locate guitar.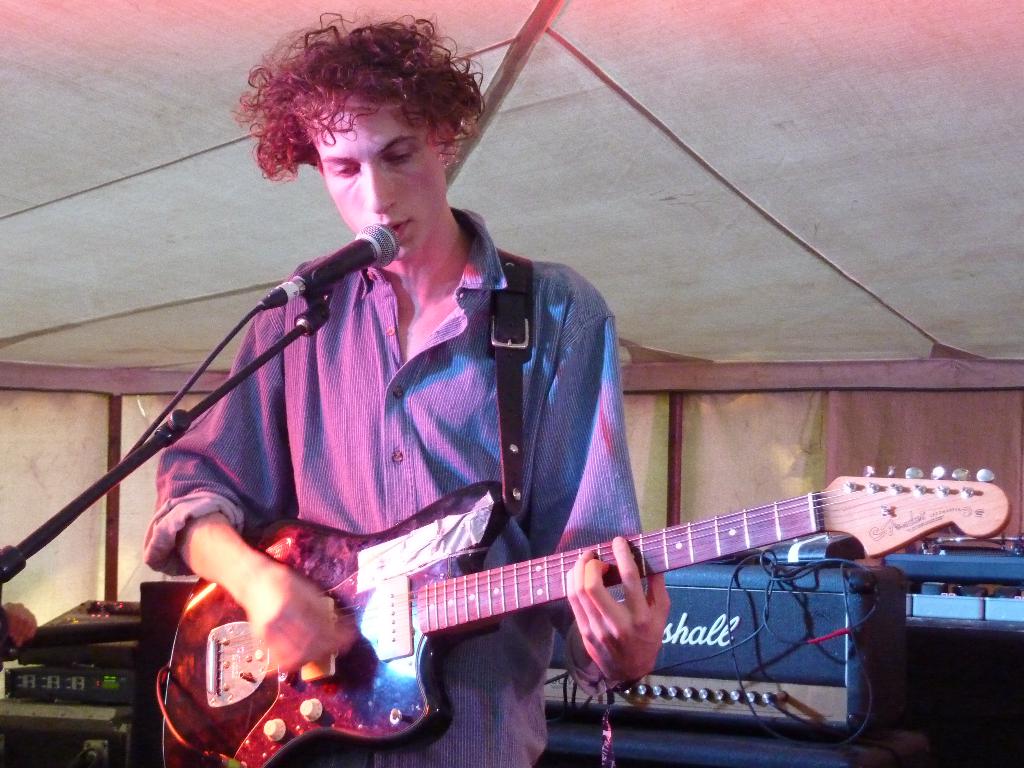
Bounding box: (140,444,989,756).
